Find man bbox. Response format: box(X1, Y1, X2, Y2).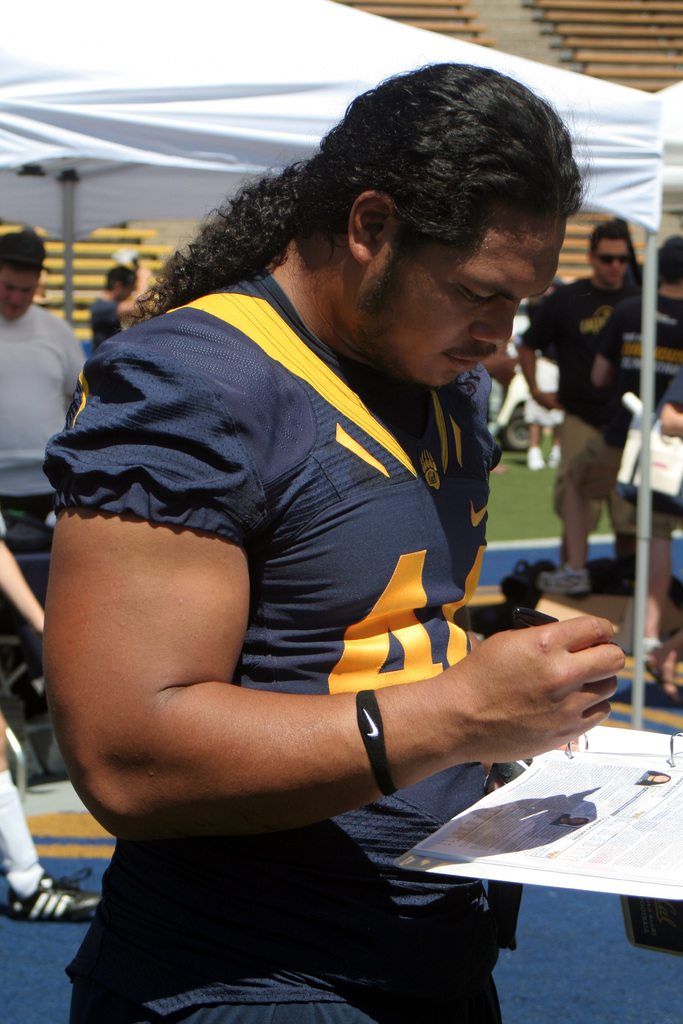
box(511, 223, 646, 586).
